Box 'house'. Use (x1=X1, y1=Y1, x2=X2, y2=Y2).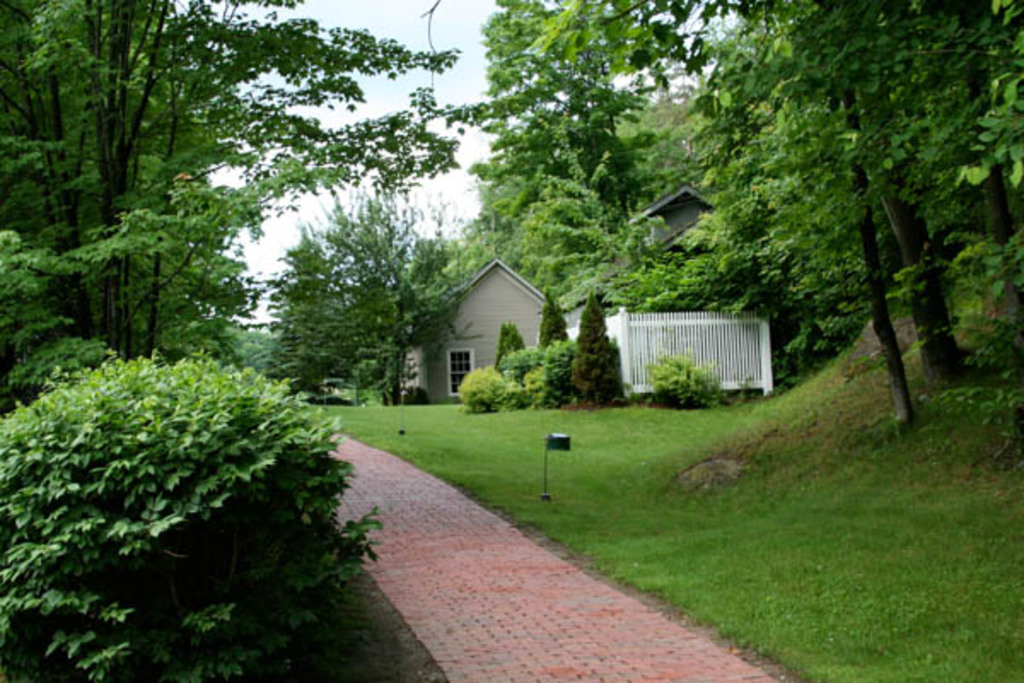
(x1=374, y1=244, x2=748, y2=413).
